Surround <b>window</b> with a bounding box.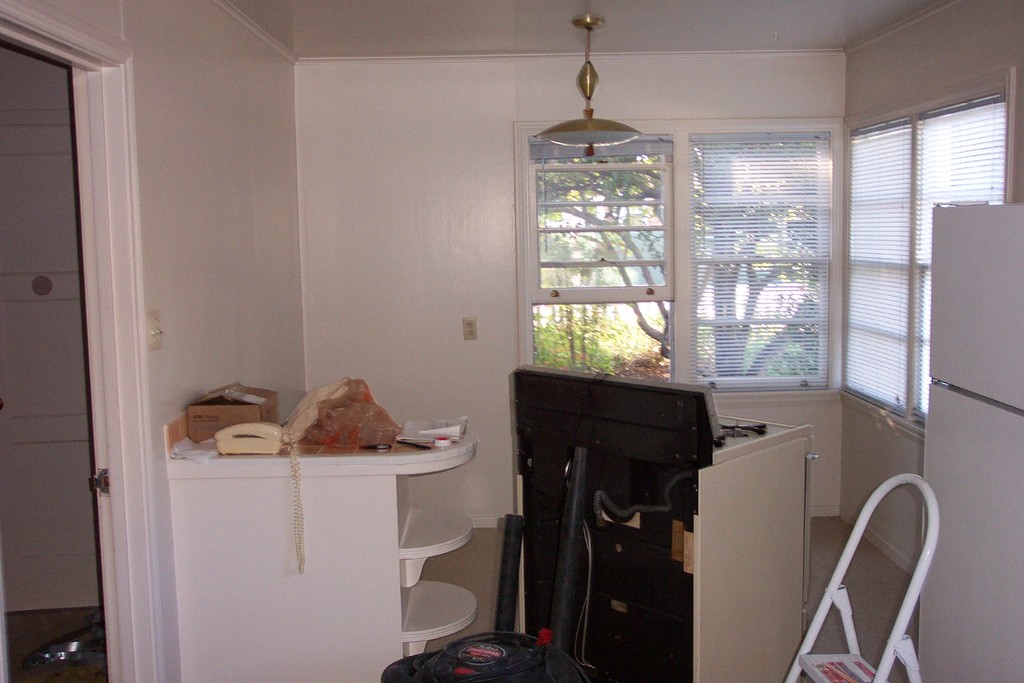
521:118:834:390.
